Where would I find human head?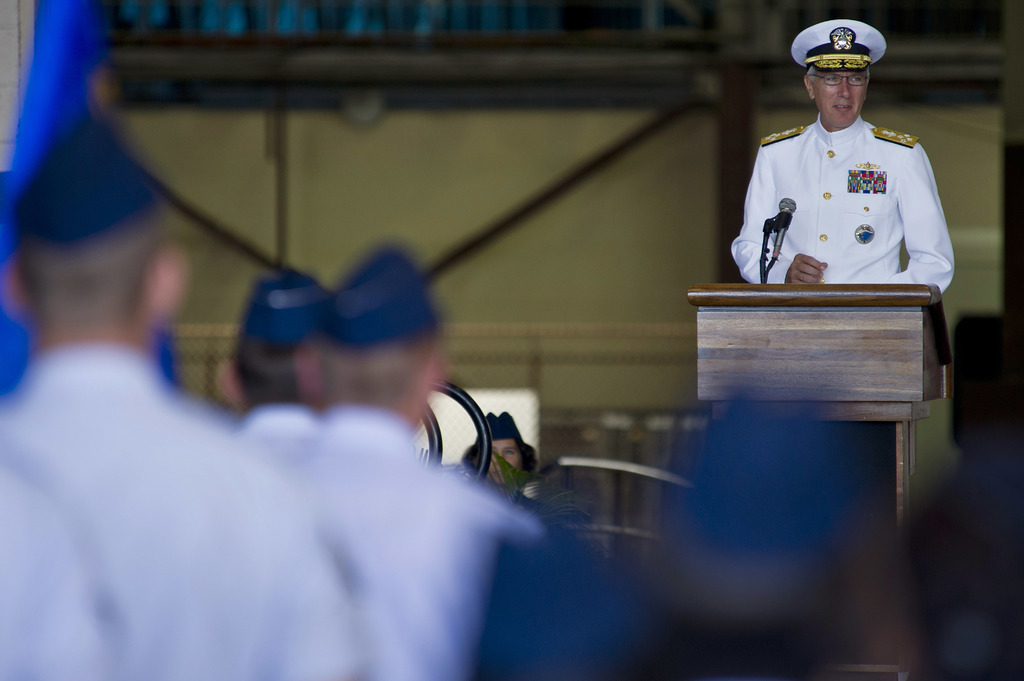
At left=220, top=280, right=323, bottom=403.
